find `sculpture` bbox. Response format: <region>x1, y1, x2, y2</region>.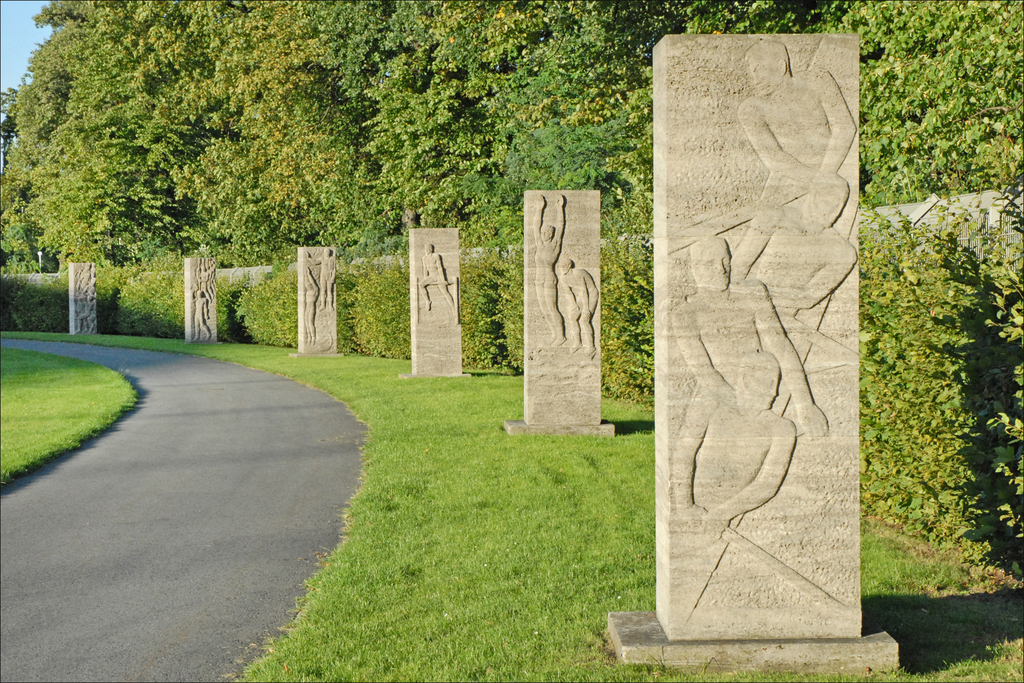
<region>73, 259, 104, 338</region>.
